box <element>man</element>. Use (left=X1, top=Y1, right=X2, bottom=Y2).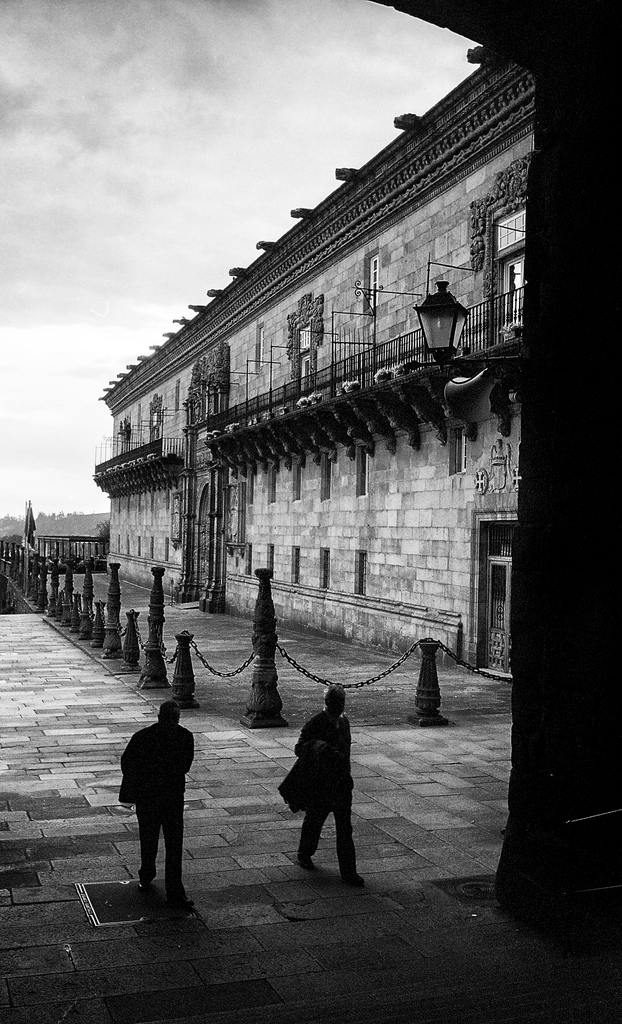
(left=294, top=684, right=377, bottom=890).
